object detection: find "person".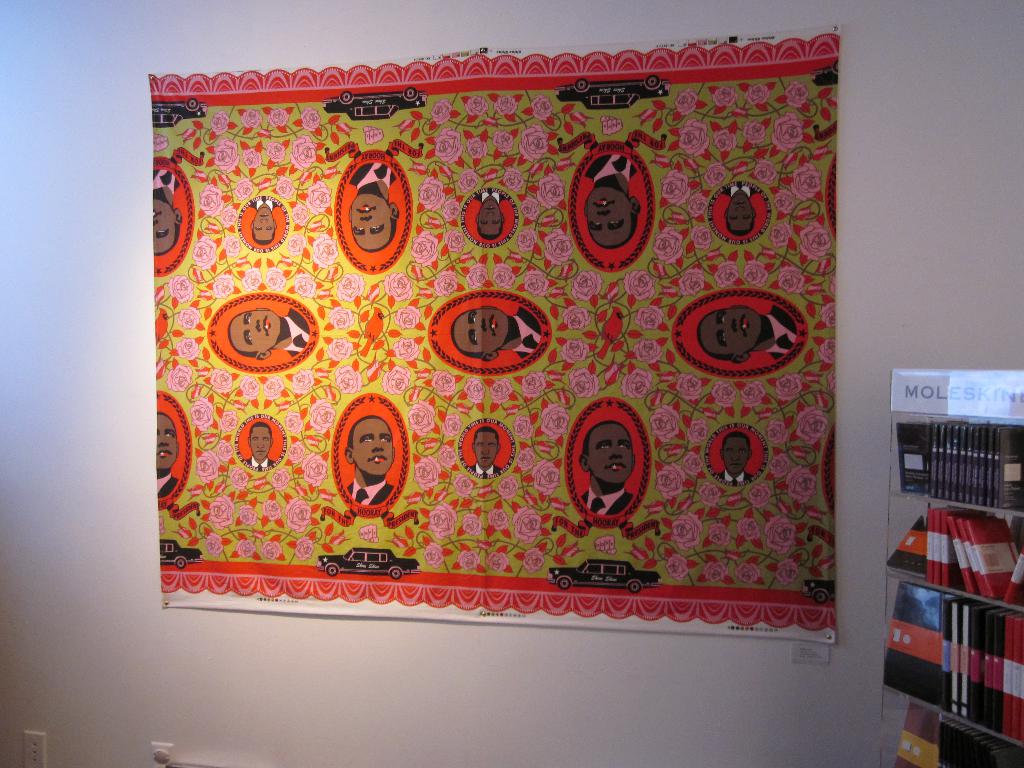
[348,161,401,254].
